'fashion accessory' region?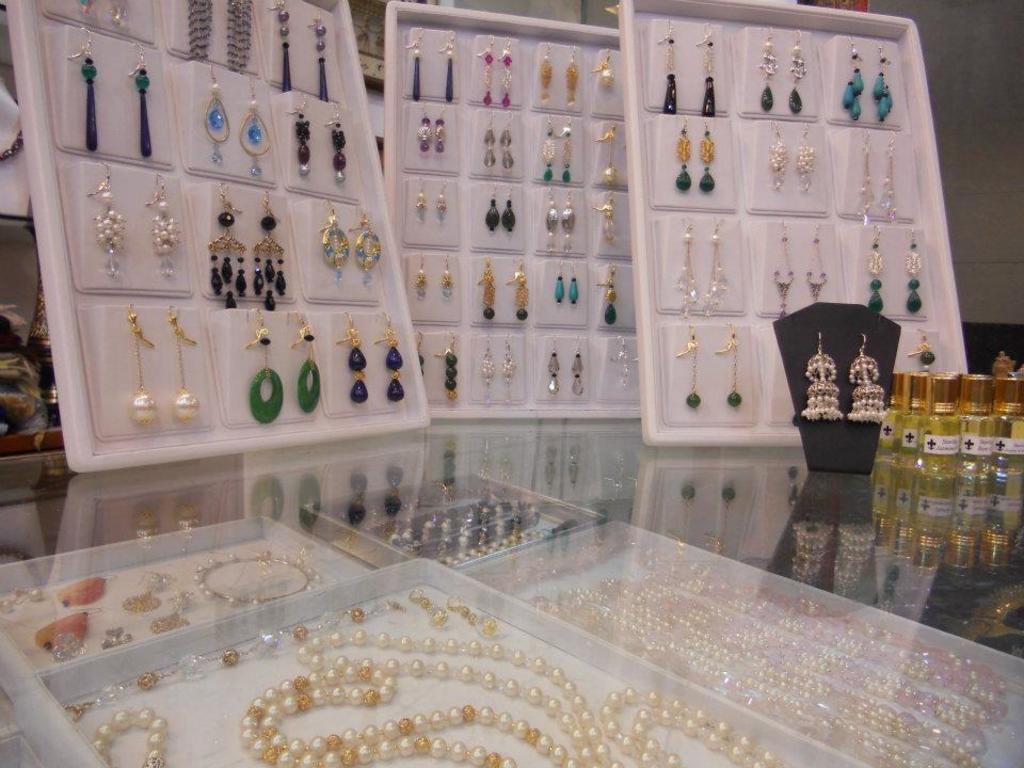
324/101/345/180
